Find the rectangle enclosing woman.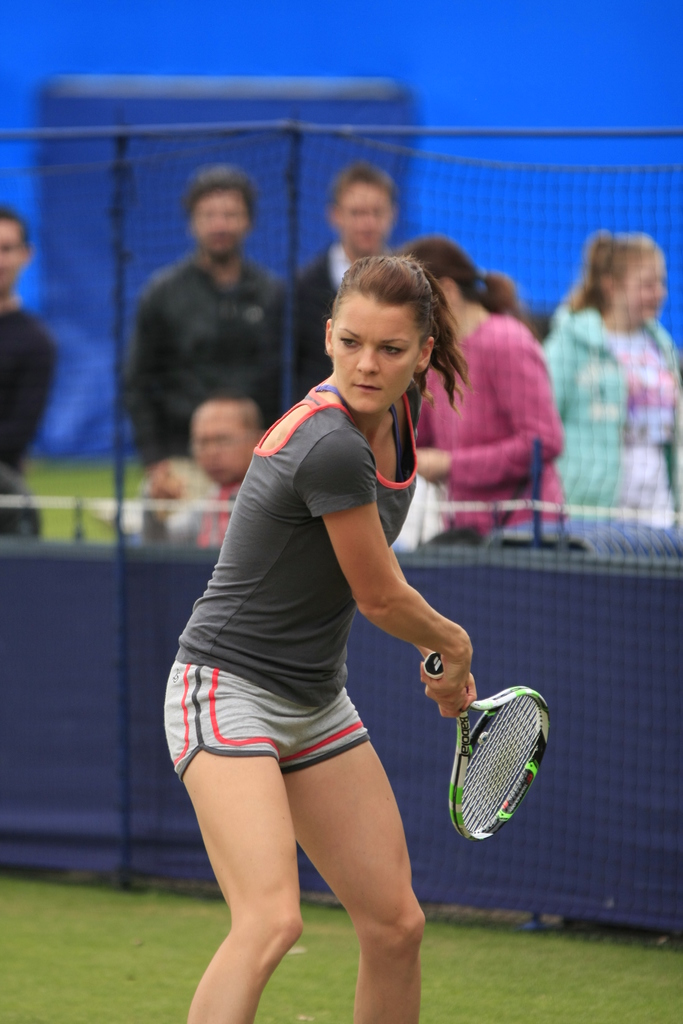
crop(534, 221, 682, 527).
